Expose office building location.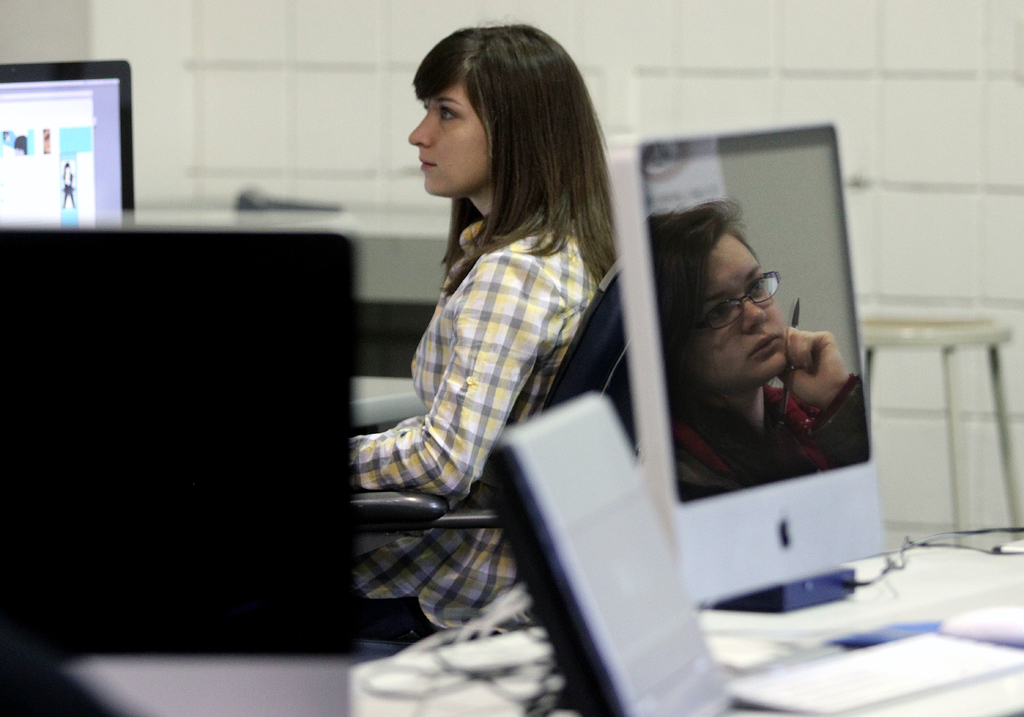
Exposed at box(45, 0, 1023, 709).
